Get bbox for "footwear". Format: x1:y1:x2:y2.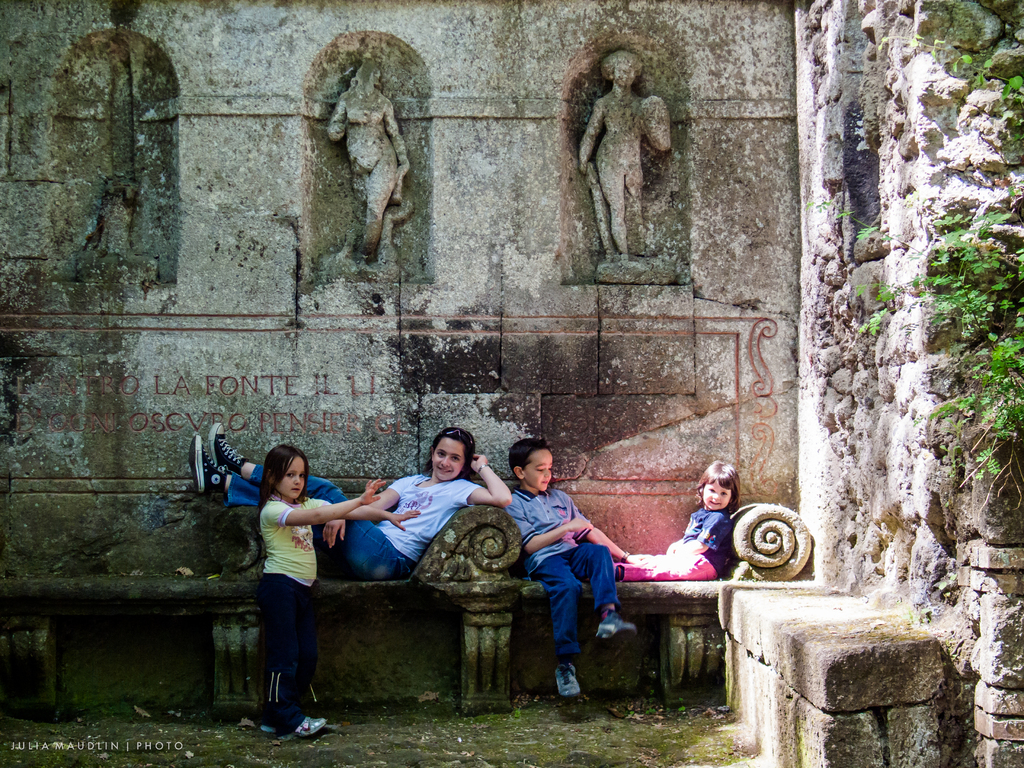
210:415:247:474.
